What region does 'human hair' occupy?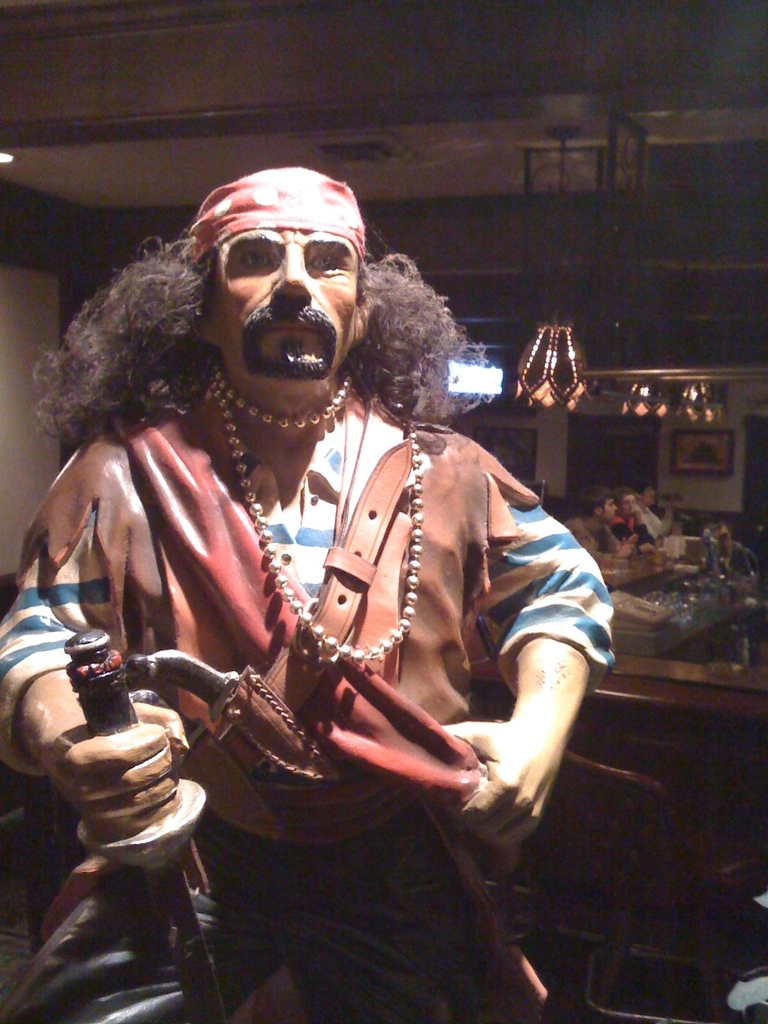
crop(611, 483, 632, 508).
